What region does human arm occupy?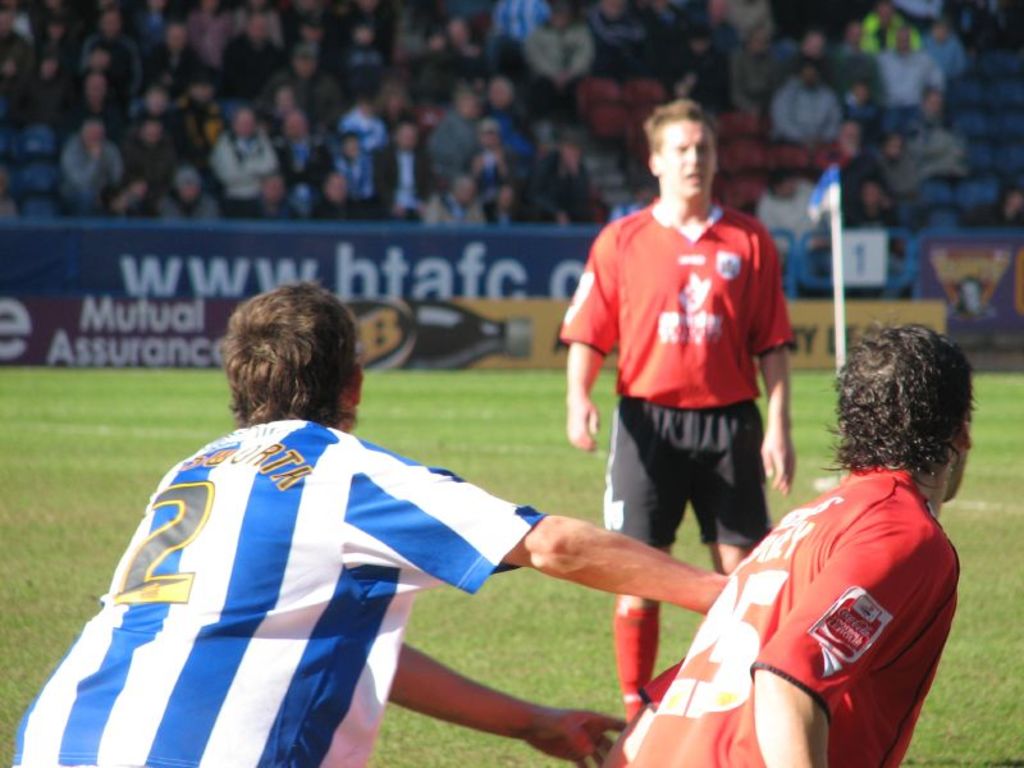
365 134 379 157.
